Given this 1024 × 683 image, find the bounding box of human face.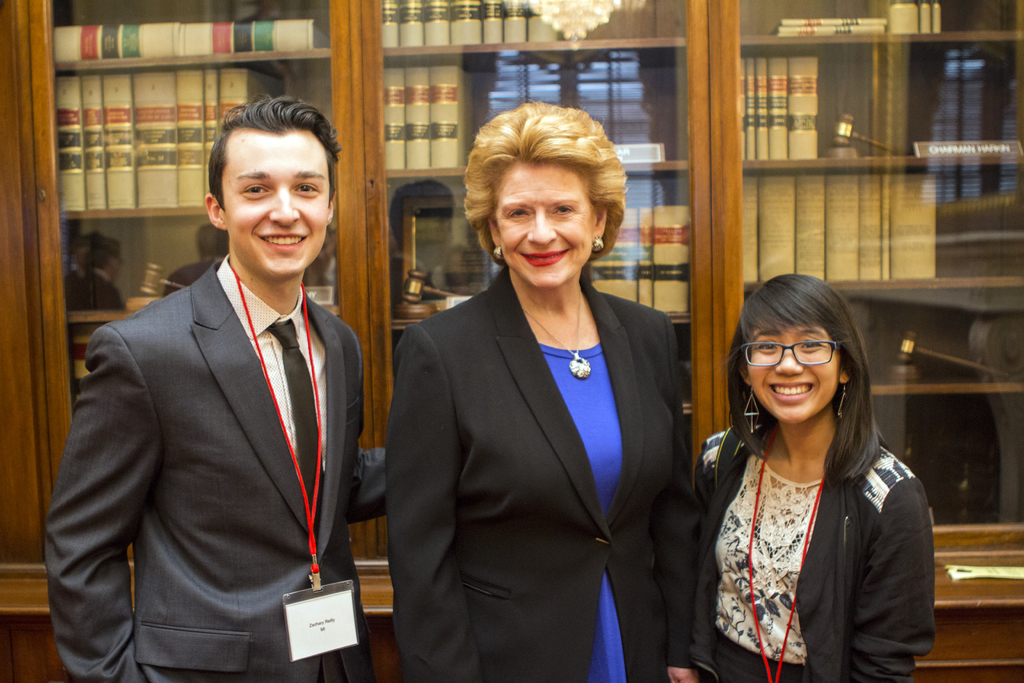
locate(229, 132, 325, 278).
